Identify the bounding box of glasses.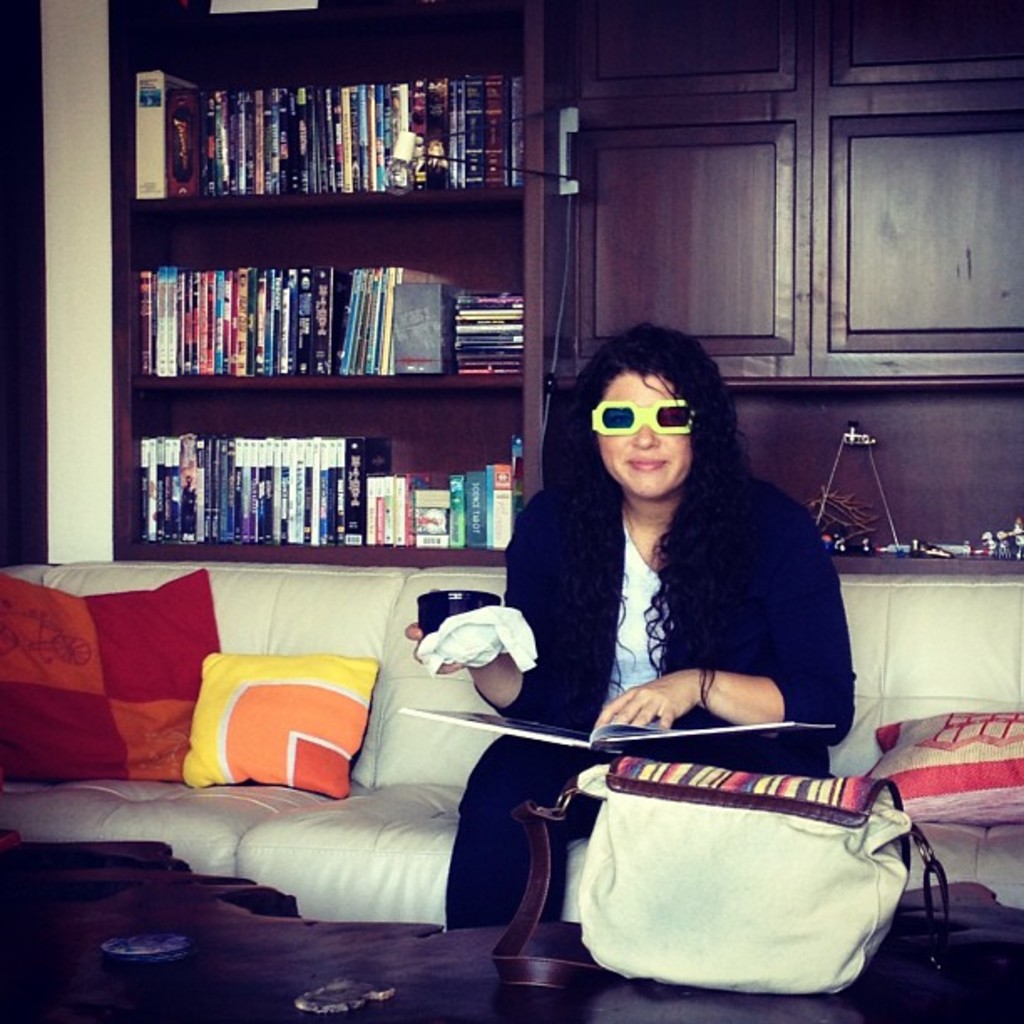
589 398 698 428.
